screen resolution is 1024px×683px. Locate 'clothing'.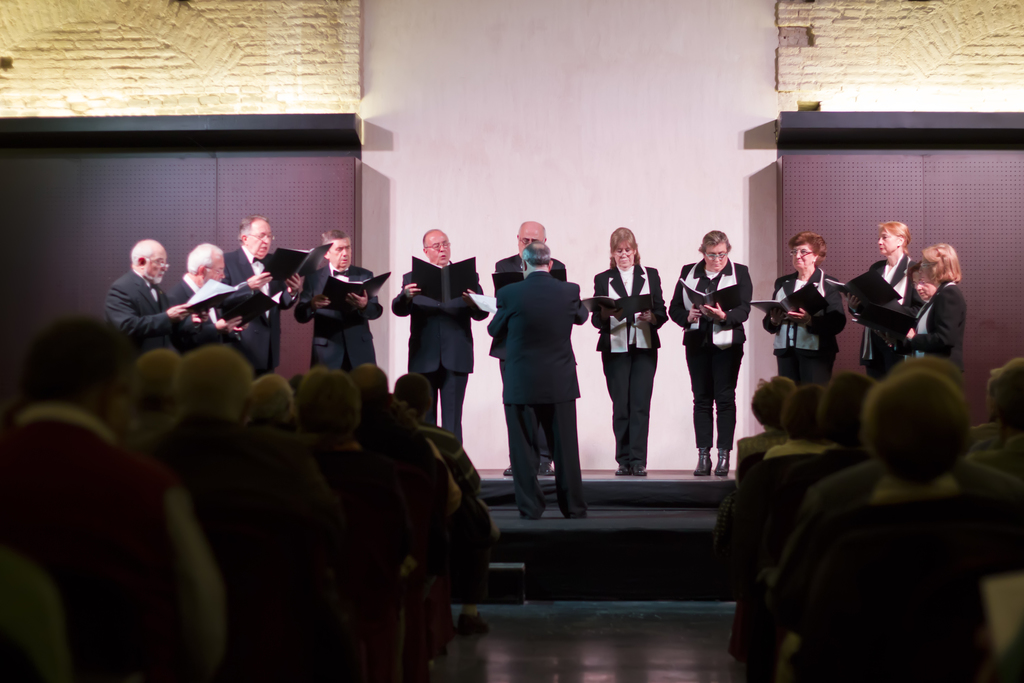
762:267:842:386.
